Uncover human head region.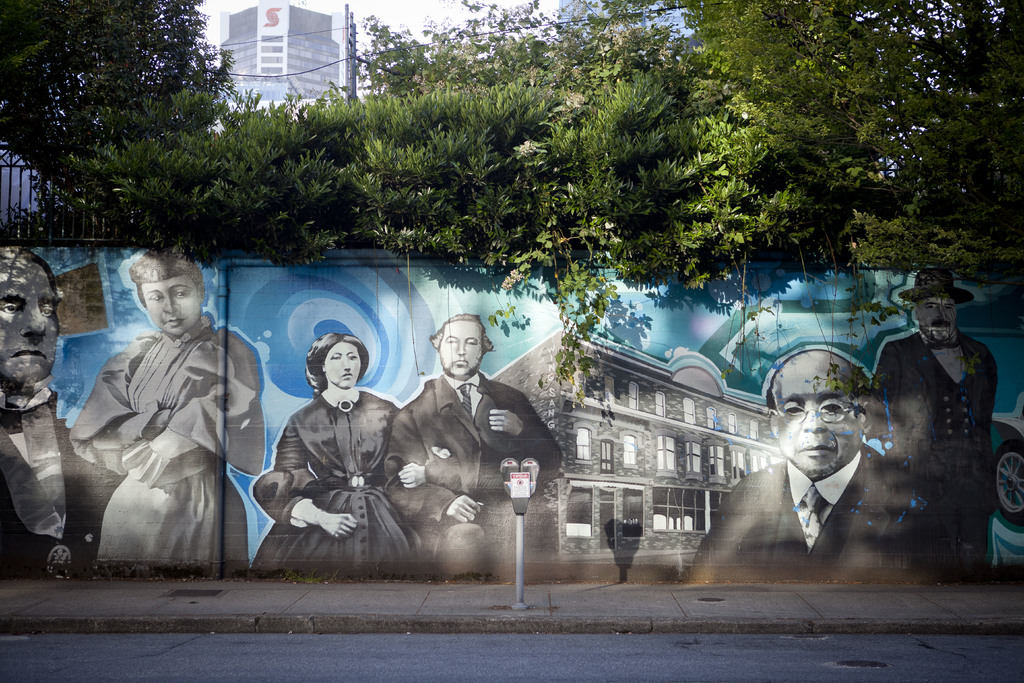
Uncovered: crop(0, 248, 64, 388).
